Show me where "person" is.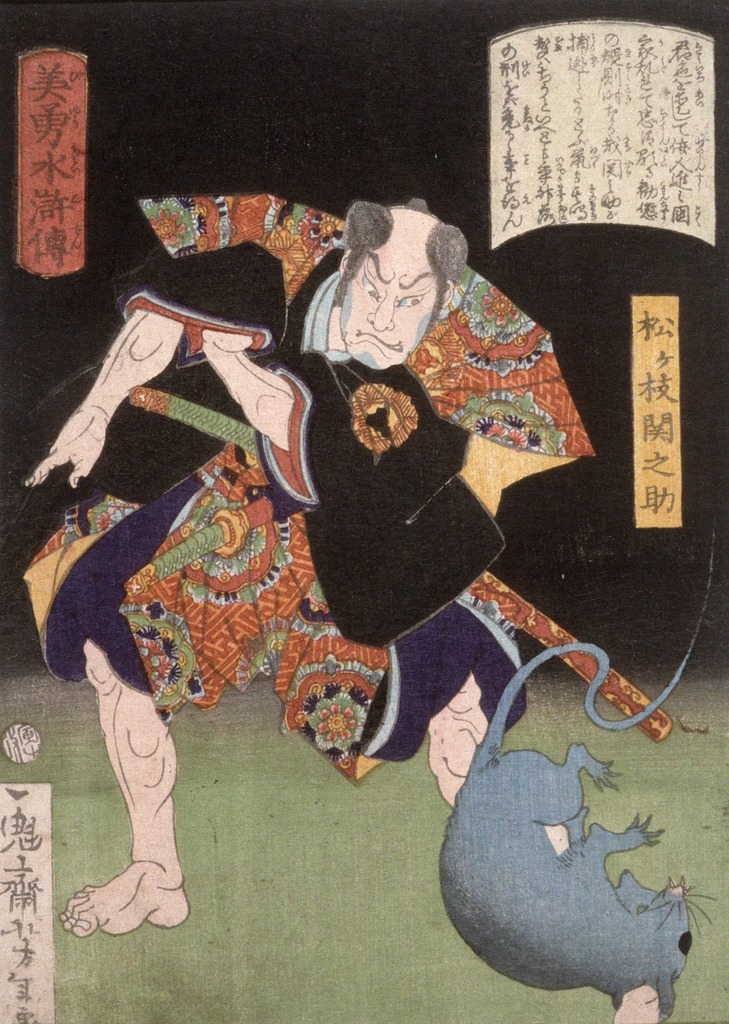
"person" is at detection(22, 185, 597, 923).
